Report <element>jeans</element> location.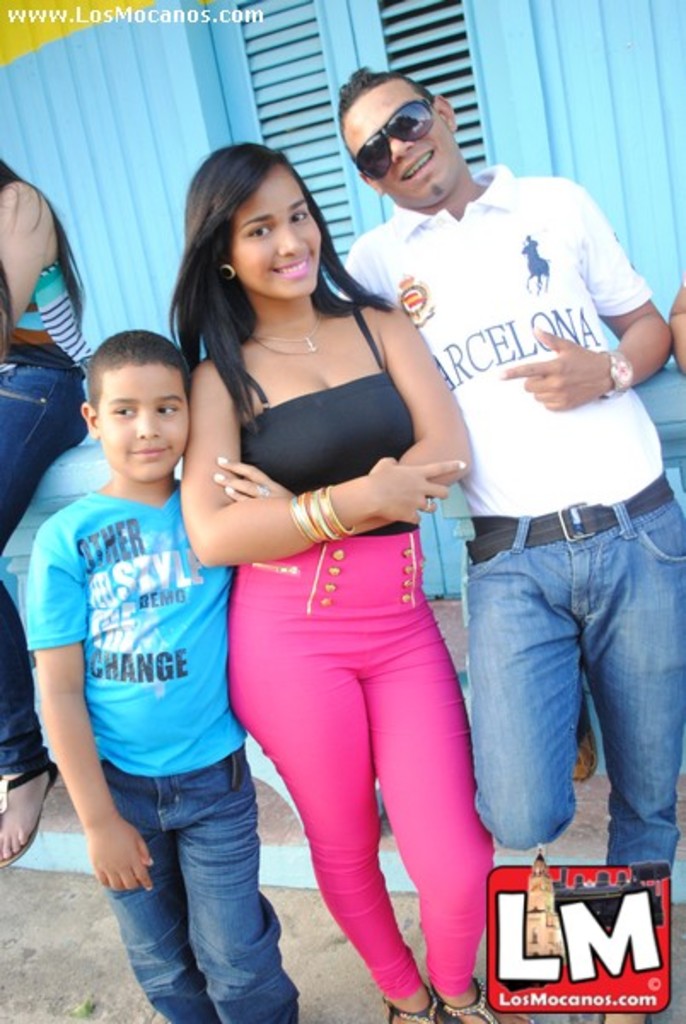
Report: crop(0, 369, 85, 787).
